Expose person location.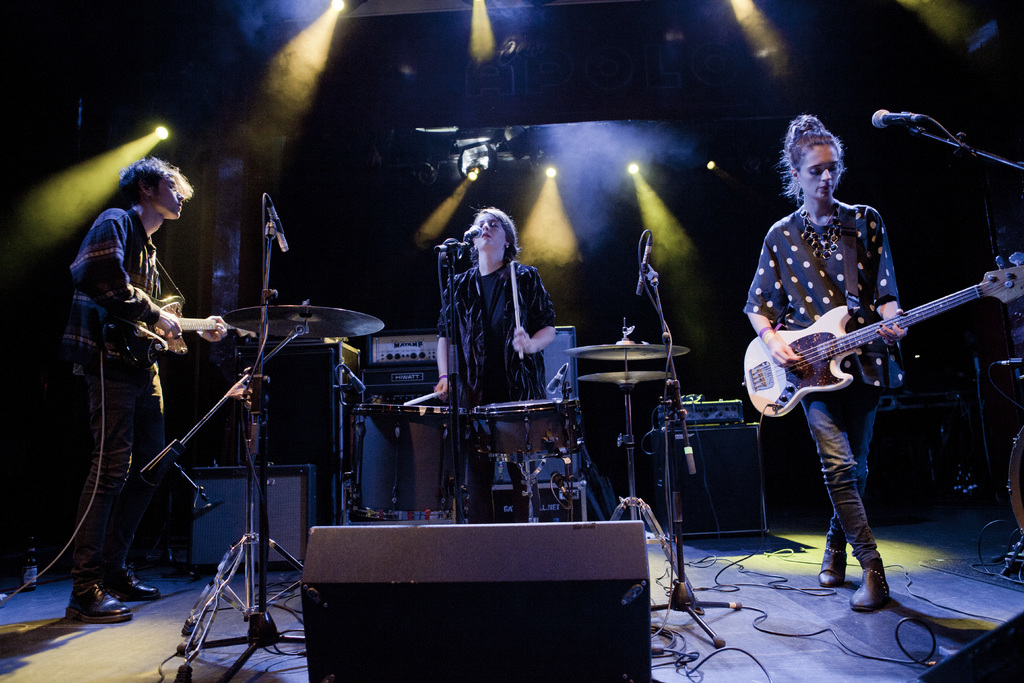
Exposed at (left=744, top=110, right=906, bottom=612).
